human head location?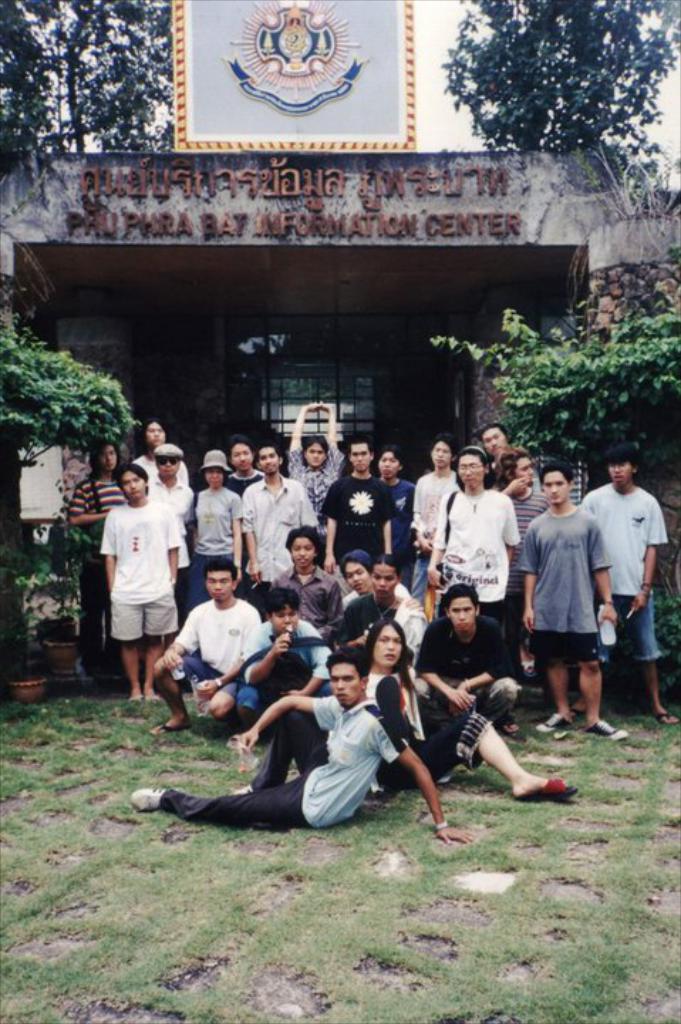
324:647:367:708
